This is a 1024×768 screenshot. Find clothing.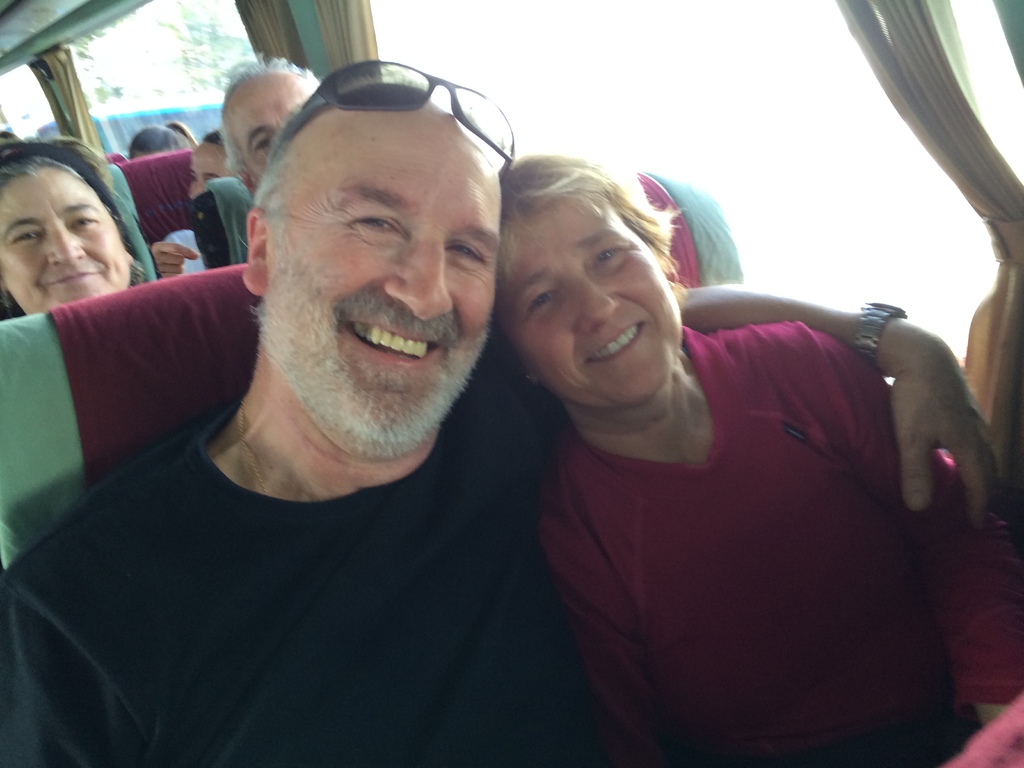
Bounding box: crop(484, 264, 980, 748).
